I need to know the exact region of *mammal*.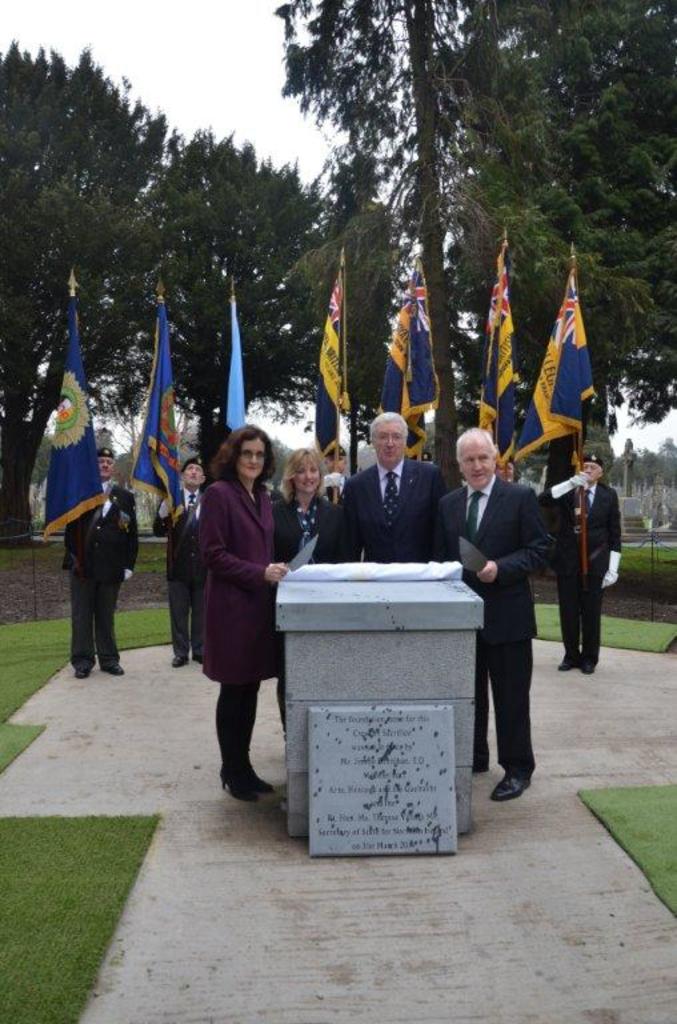
Region: 324/441/349/501.
